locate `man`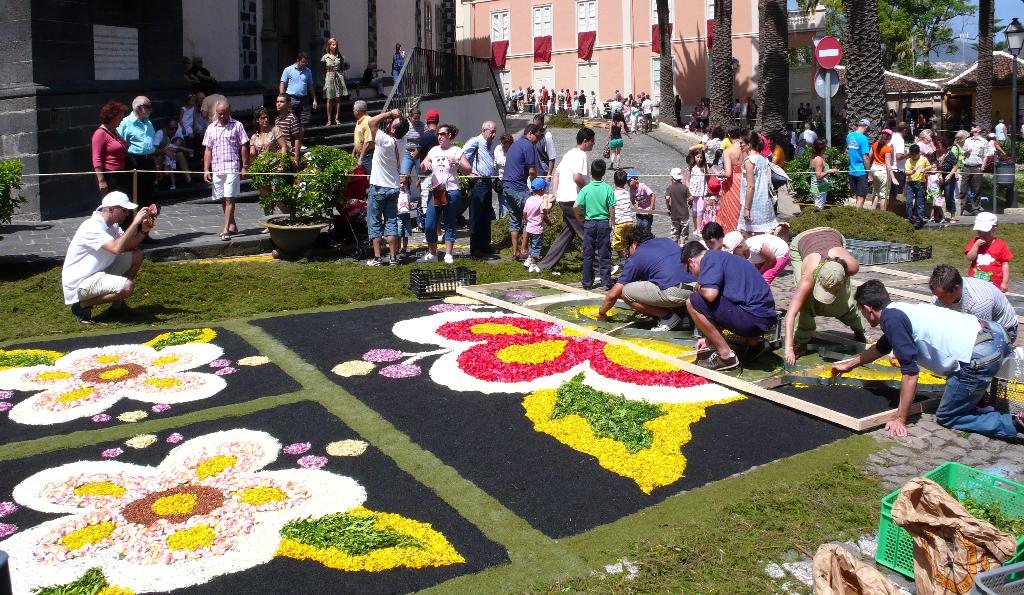
x1=959 y1=123 x2=992 y2=213
